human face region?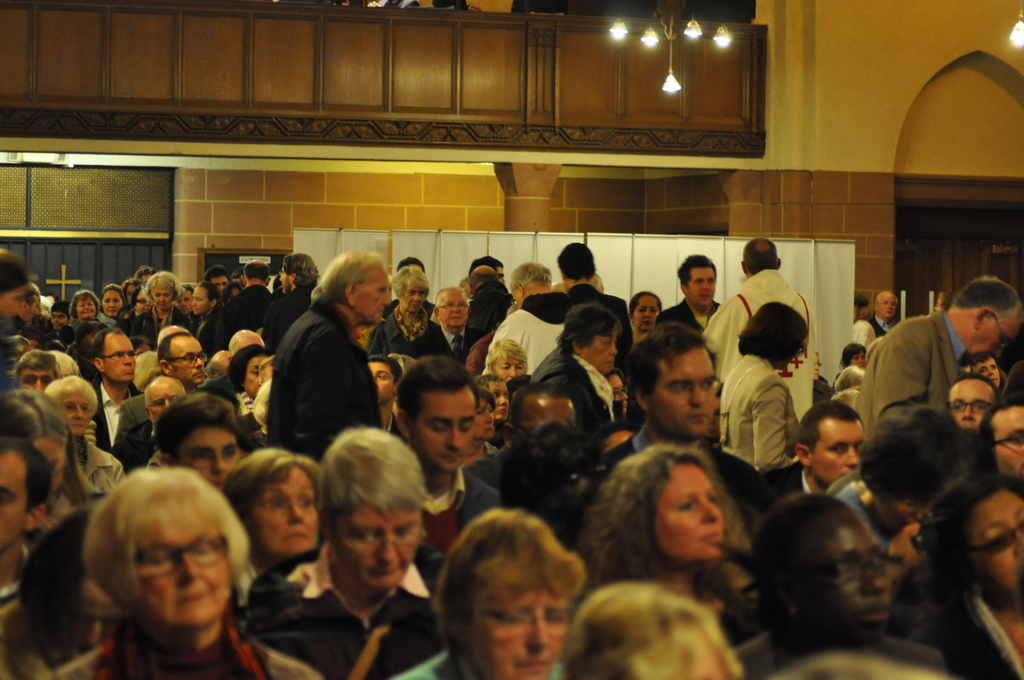
(149, 375, 186, 421)
